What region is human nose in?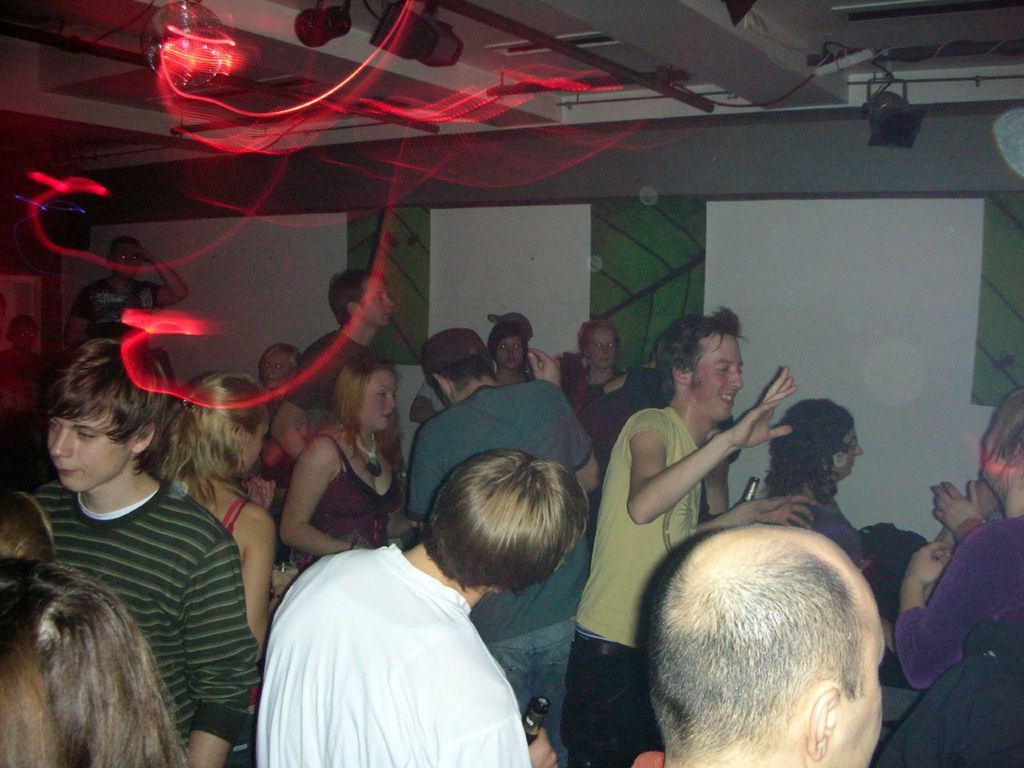
BBox(600, 343, 608, 354).
